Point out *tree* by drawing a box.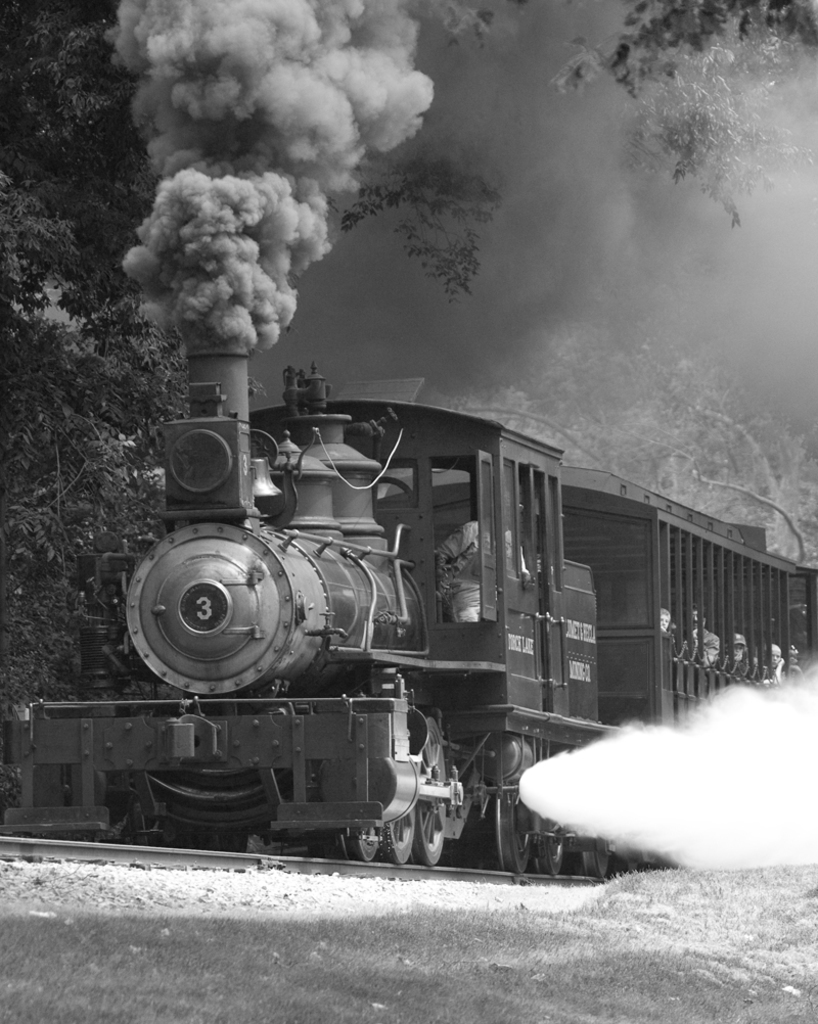
region(0, 638, 154, 753).
